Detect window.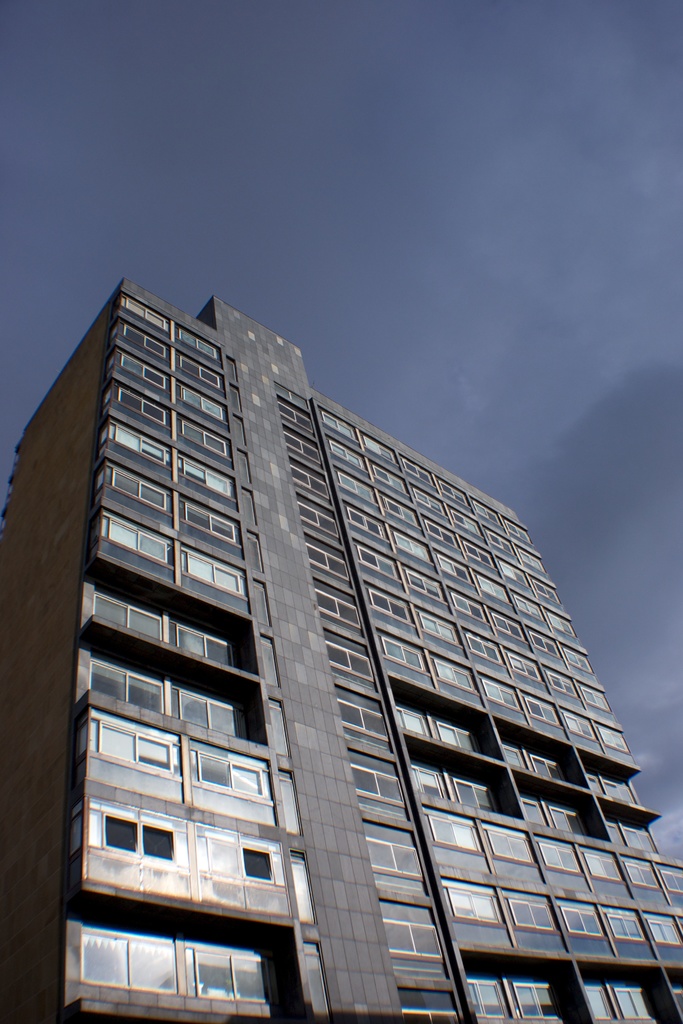
Detected at BBox(94, 592, 166, 636).
